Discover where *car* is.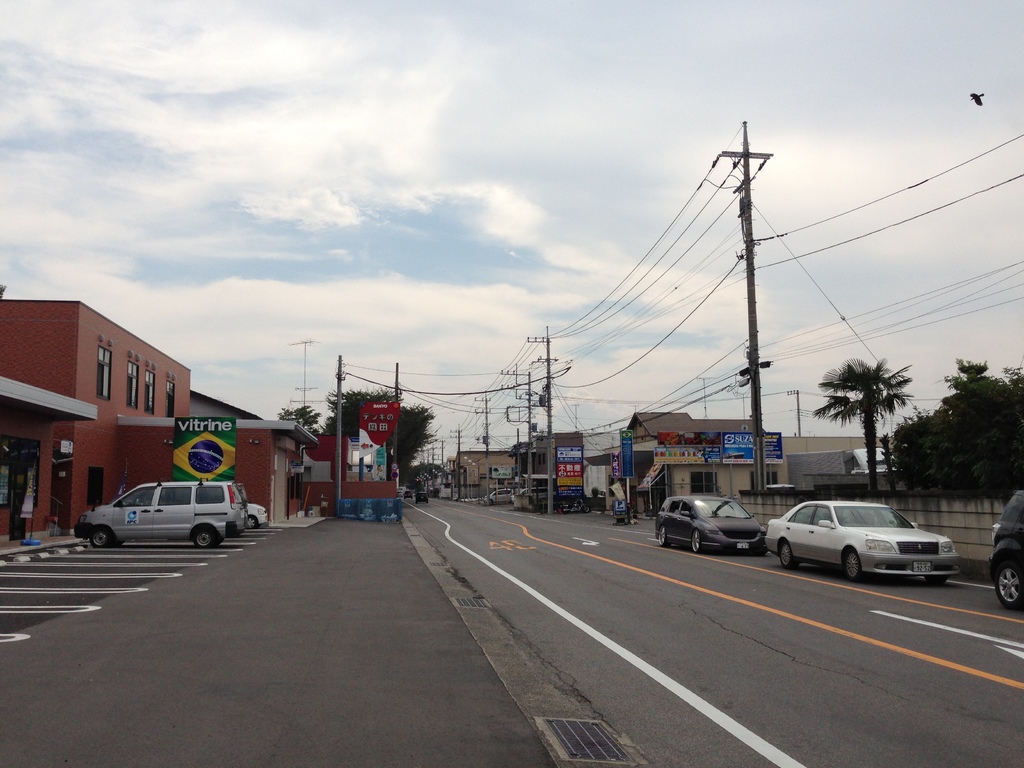
Discovered at (x1=236, y1=483, x2=247, y2=540).
